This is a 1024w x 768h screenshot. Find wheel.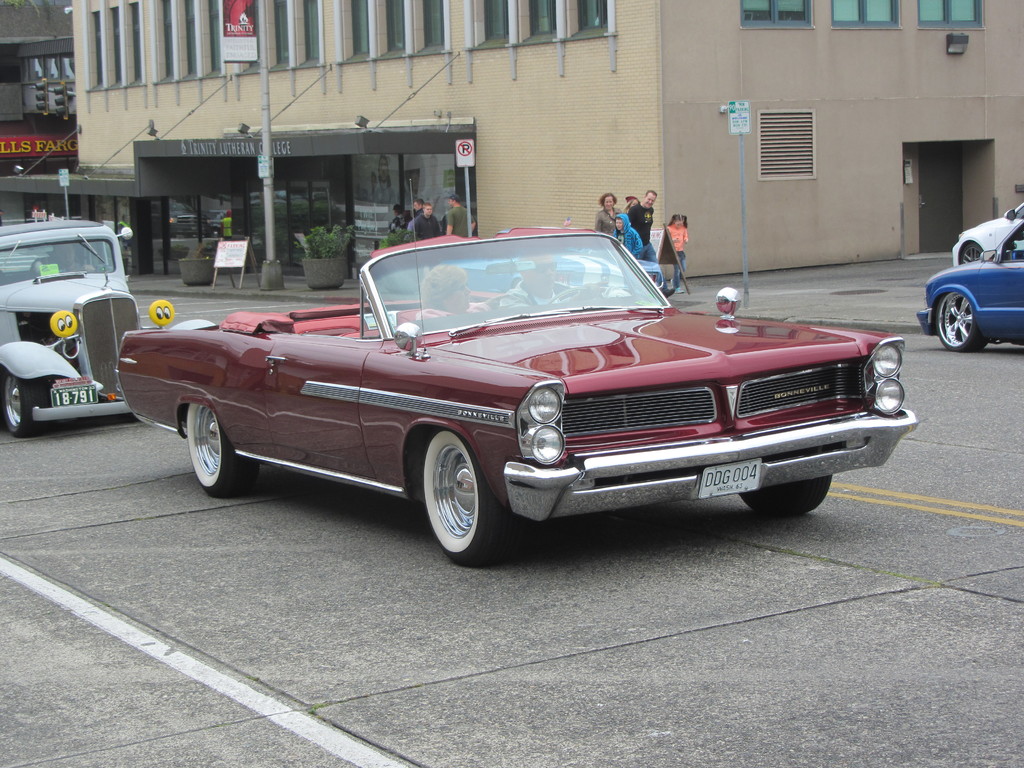
Bounding box: bbox=(1, 371, 51, 438).
